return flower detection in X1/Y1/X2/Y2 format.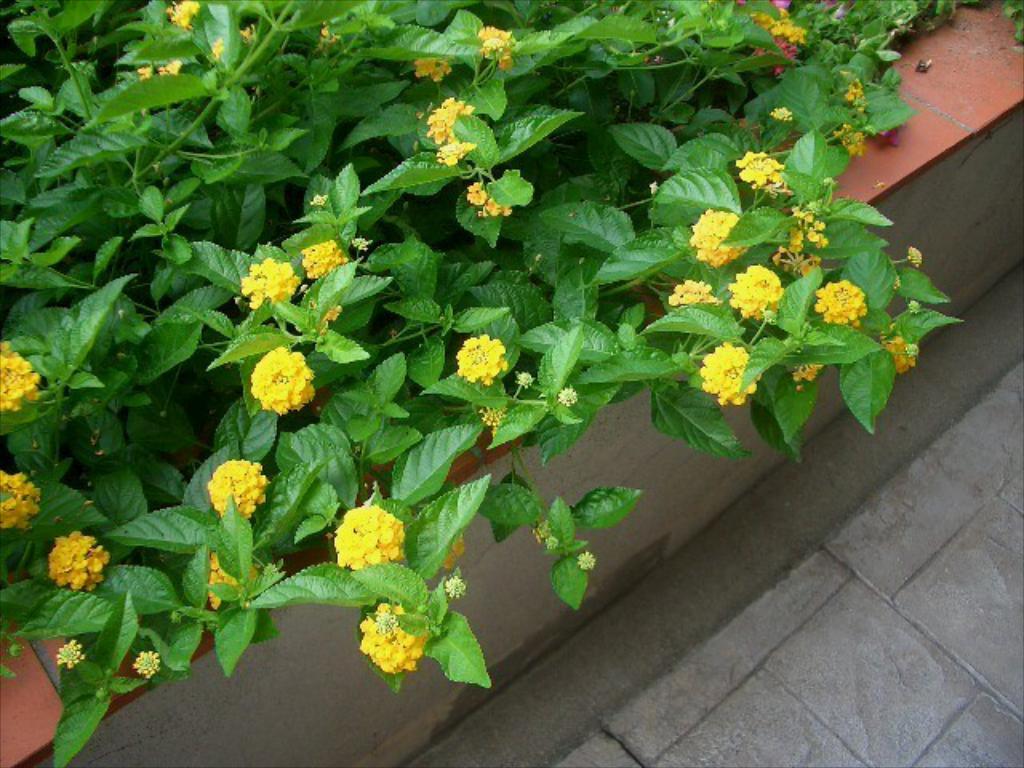
422/96/475/146.
